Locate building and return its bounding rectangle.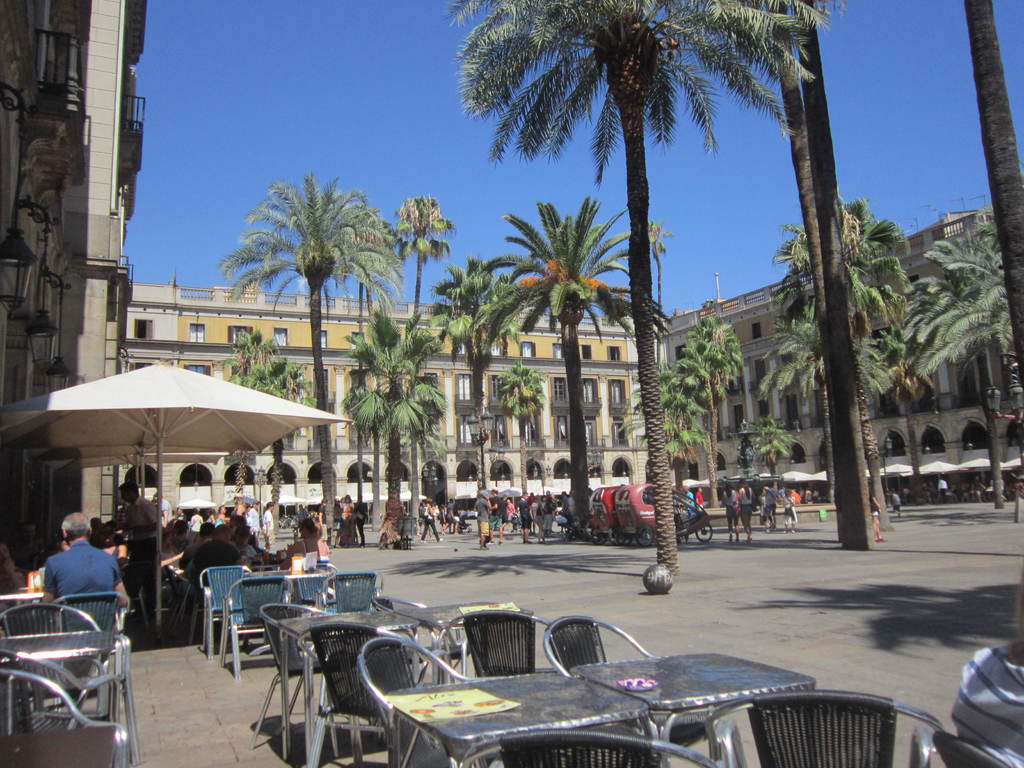
(659, 205, 1023, 506).
